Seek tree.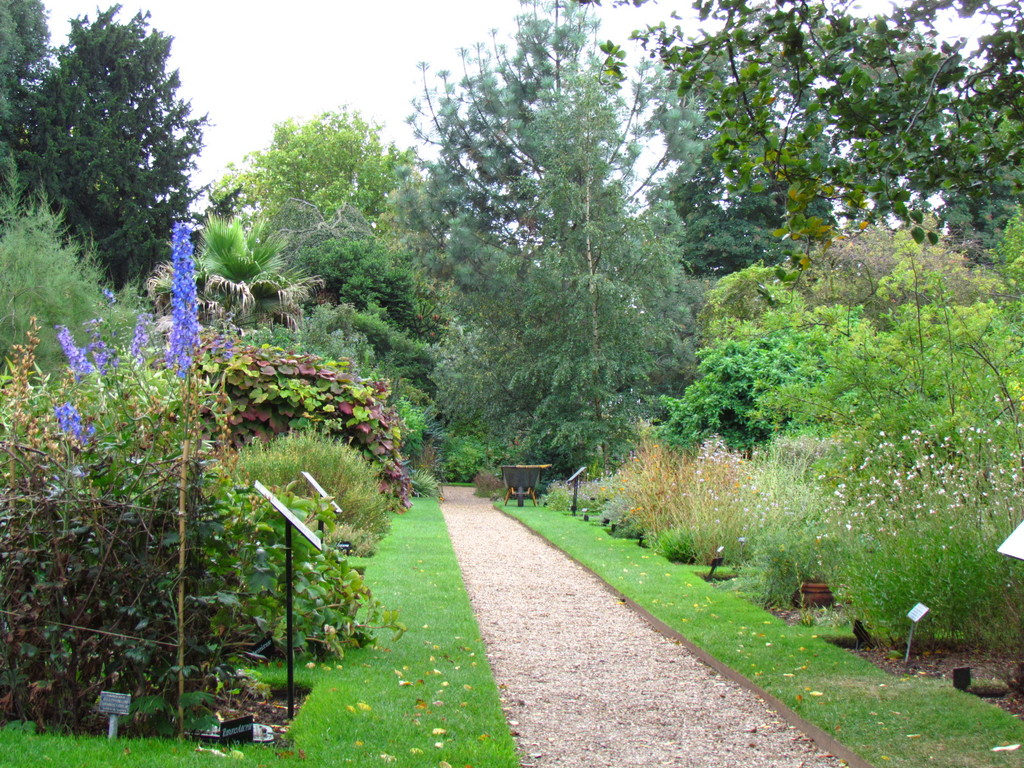
rect(20, 0, 220, 296).
